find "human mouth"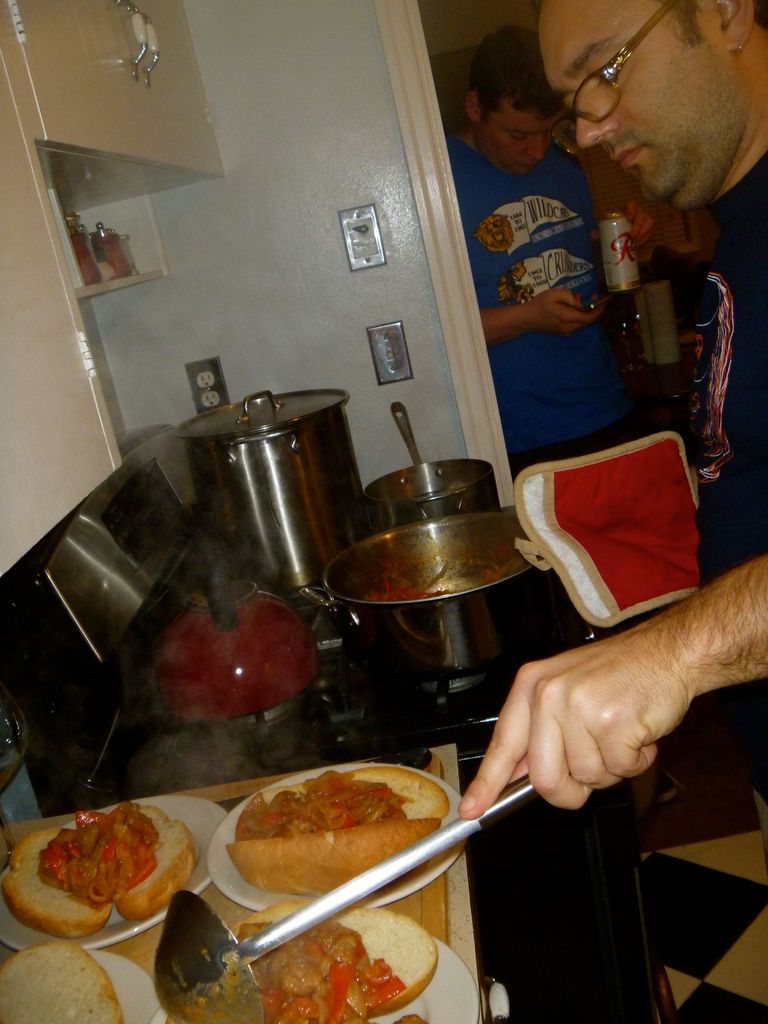
513/163/544/173
